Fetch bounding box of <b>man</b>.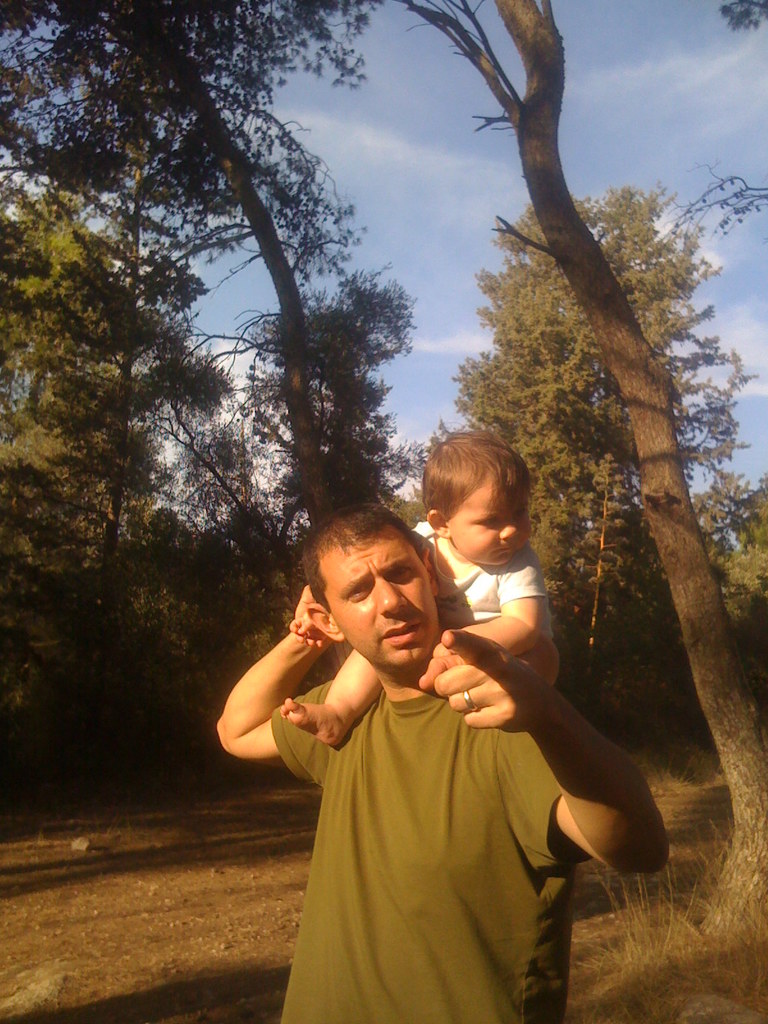
Bbox: rect(215, 497, 634, 1008).
